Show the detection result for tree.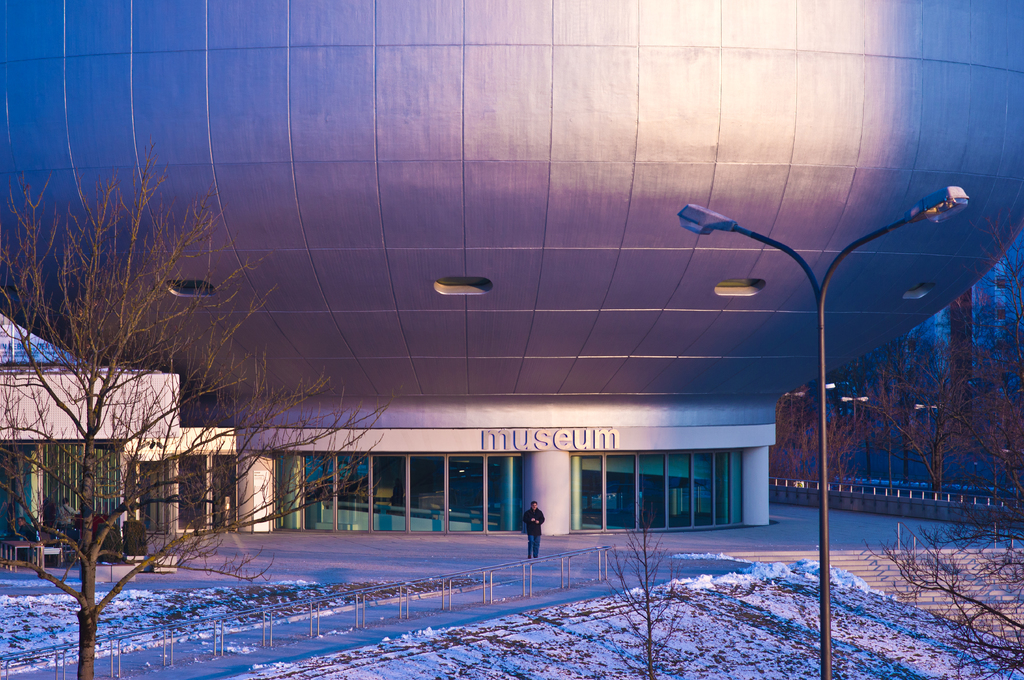
bbox=[940, 308, 1023, 528].
